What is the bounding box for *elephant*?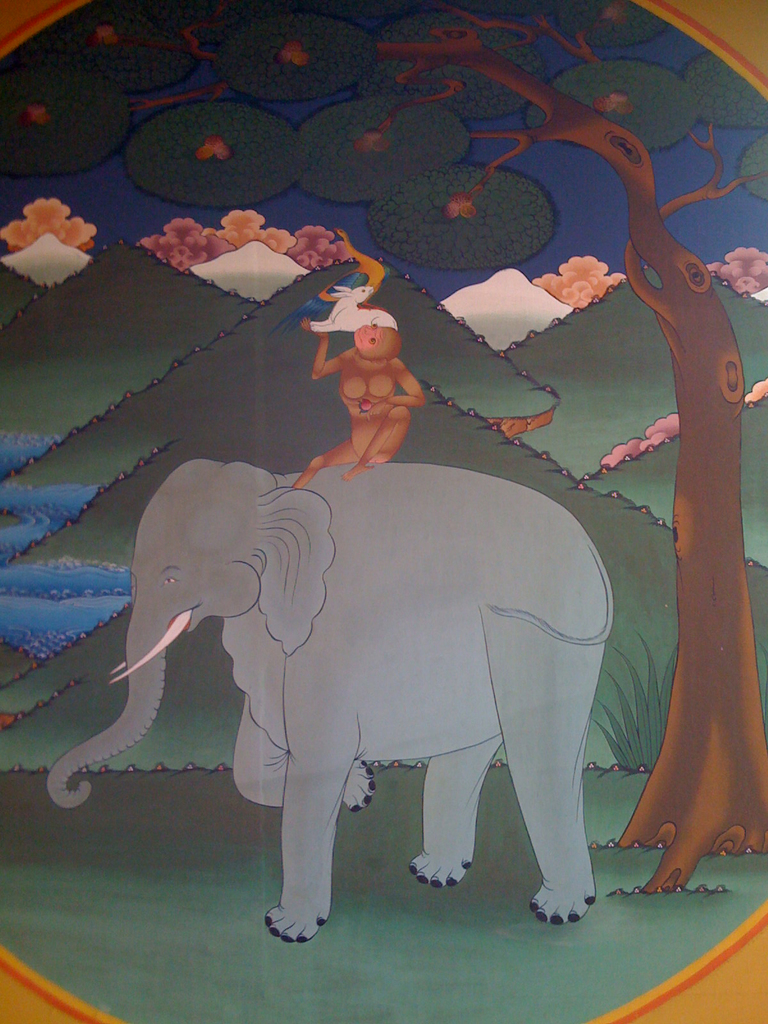
44, 461, 613, 944.
